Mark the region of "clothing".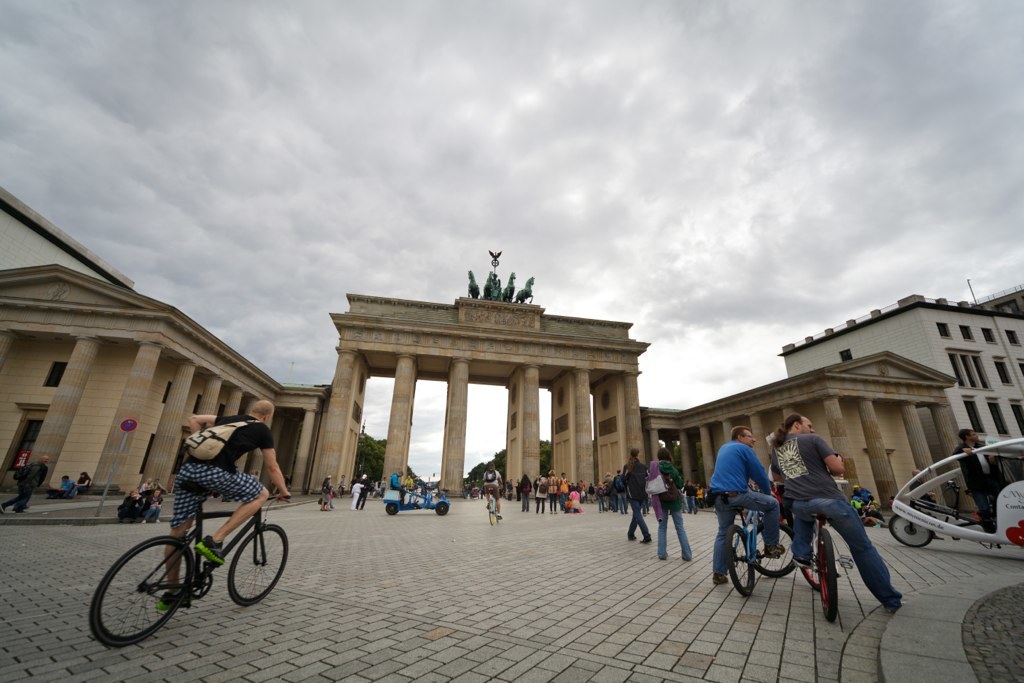
Region: [13,452,31,472].
